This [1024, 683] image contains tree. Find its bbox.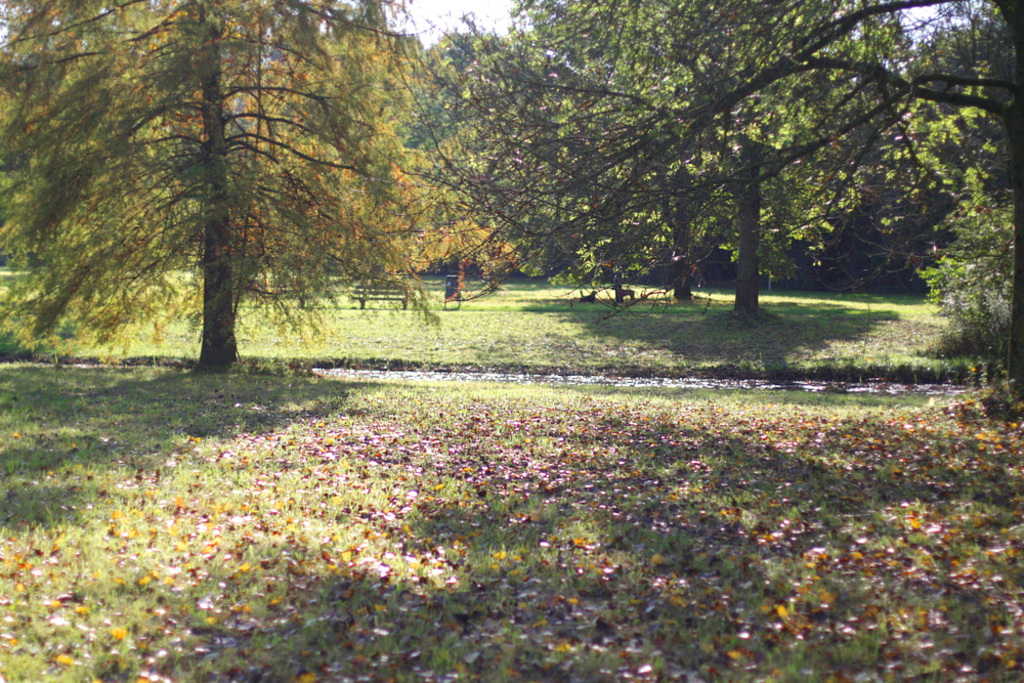
<box>68,20,395,368</box>.
